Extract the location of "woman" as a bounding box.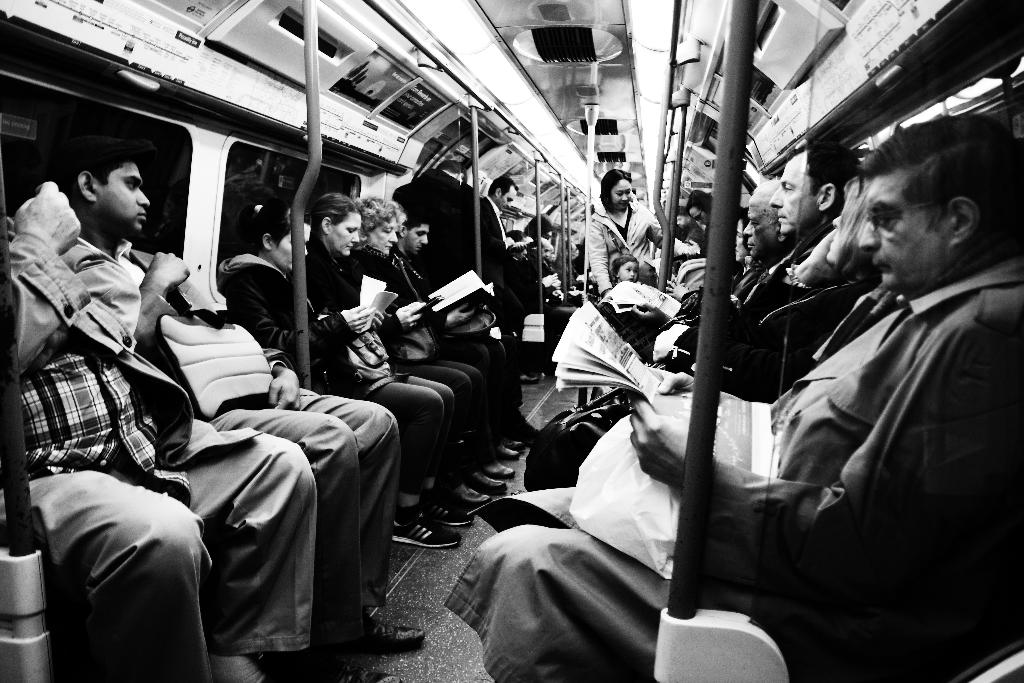
518/172/885/497.
